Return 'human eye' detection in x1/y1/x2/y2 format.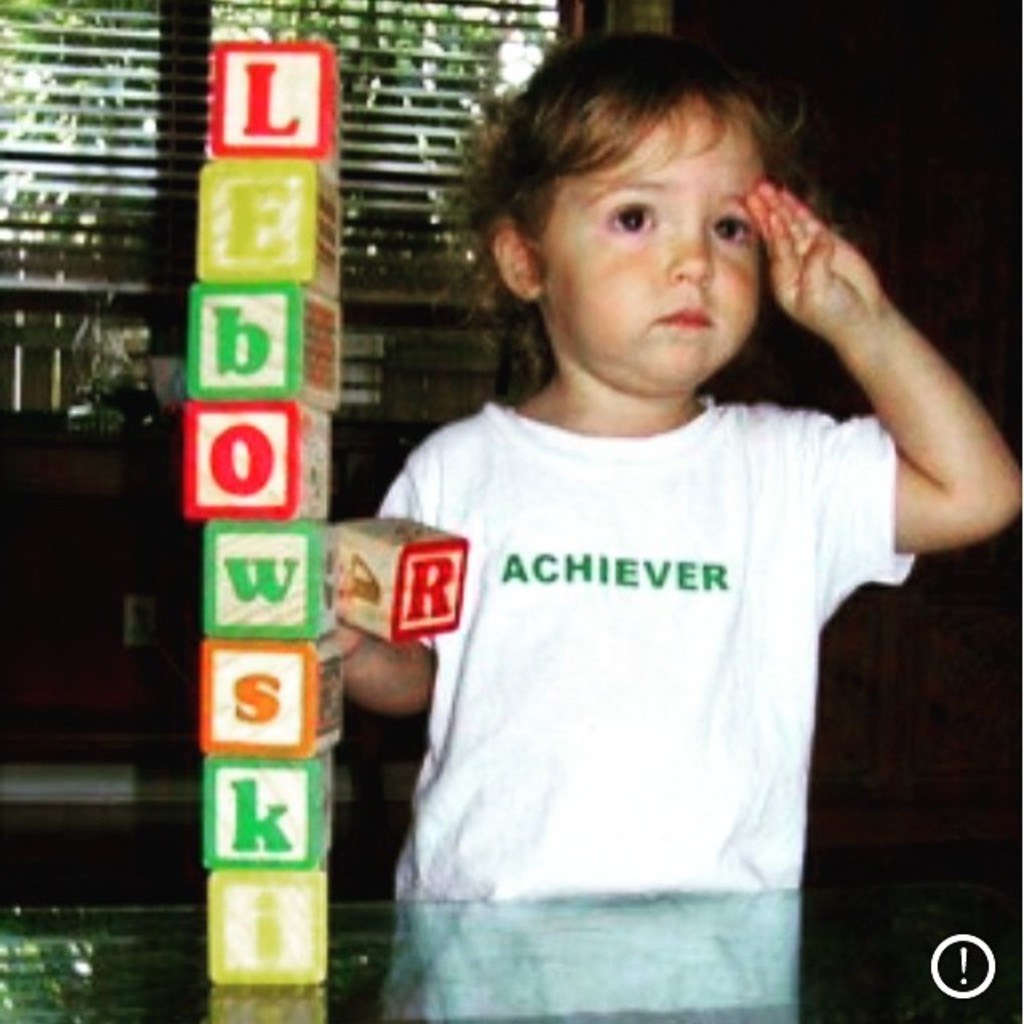
709/210/750/256.
